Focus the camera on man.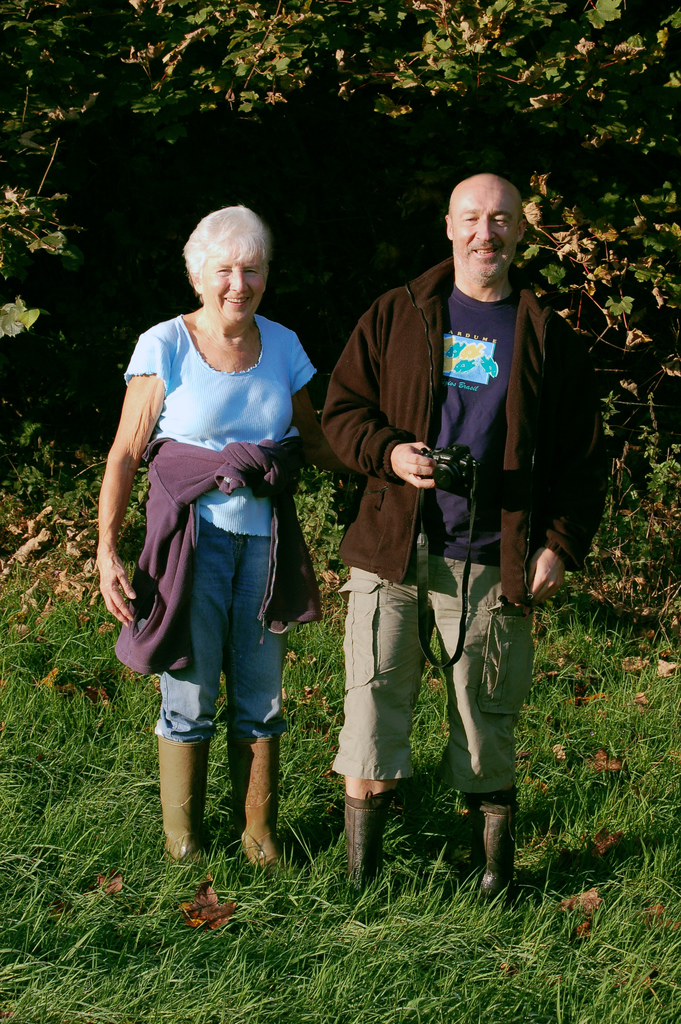
Focus region: 325:179:582:872.
